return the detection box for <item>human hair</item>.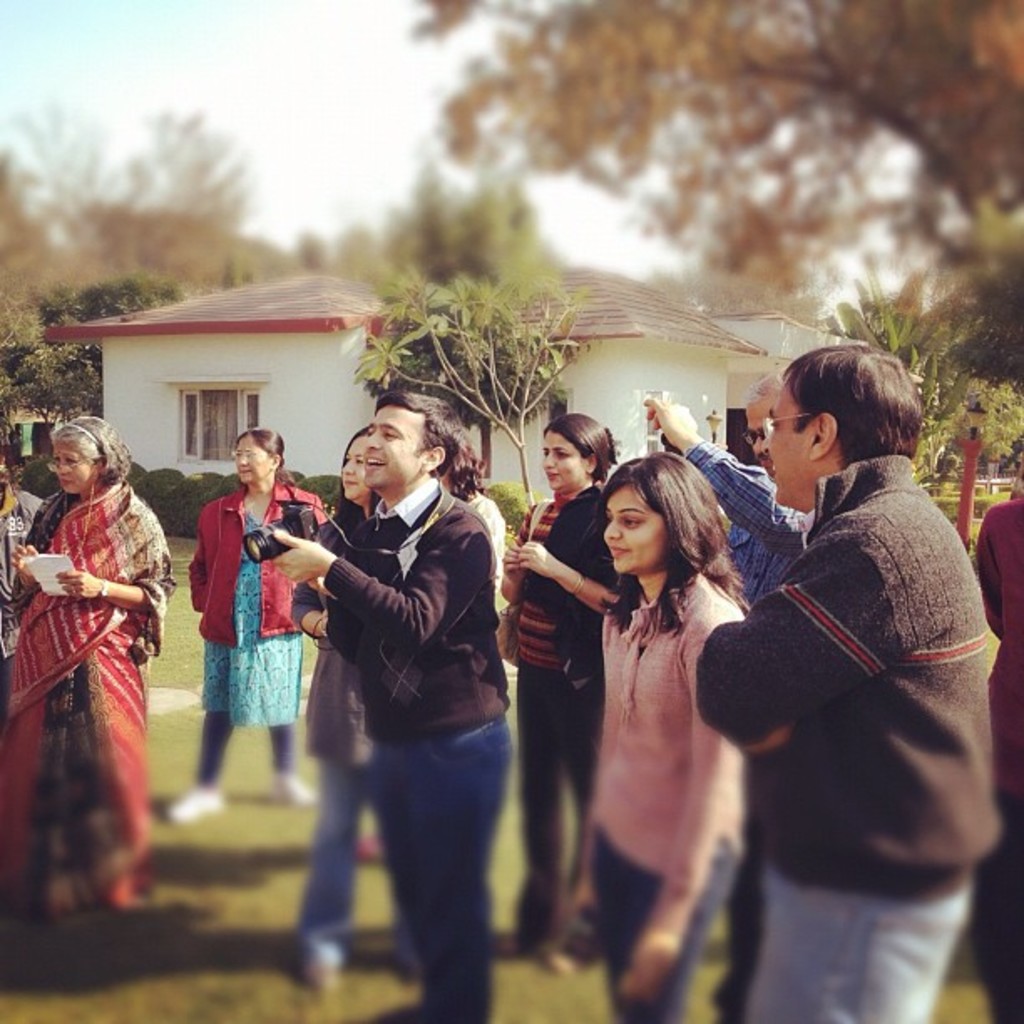
x1=229 y1=425 x2=300 y2=485.
